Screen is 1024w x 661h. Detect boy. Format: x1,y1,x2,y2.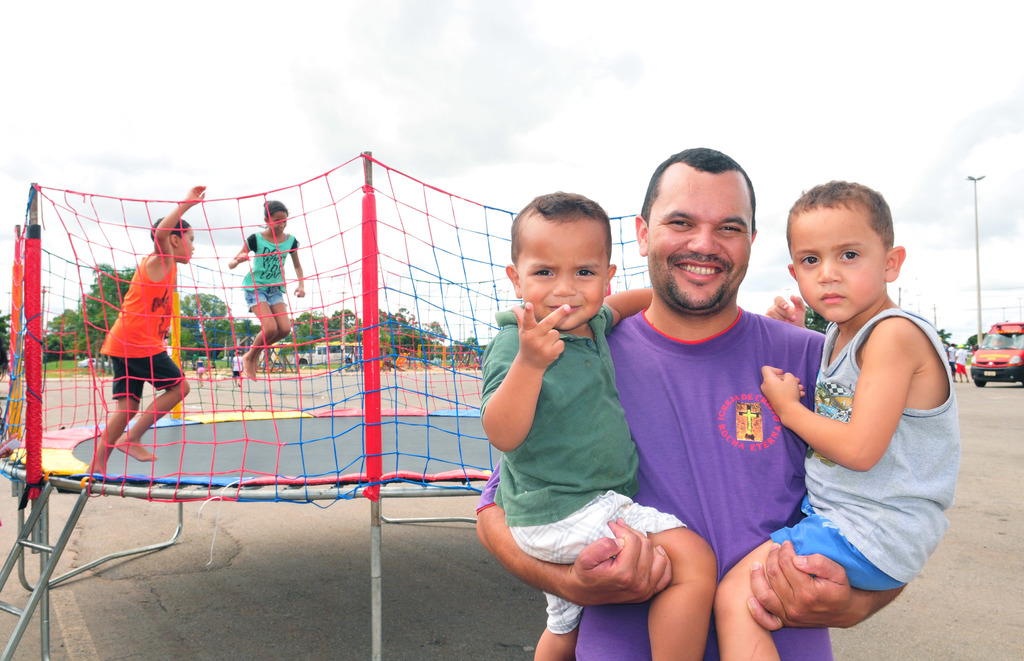
763,181,972,651.
